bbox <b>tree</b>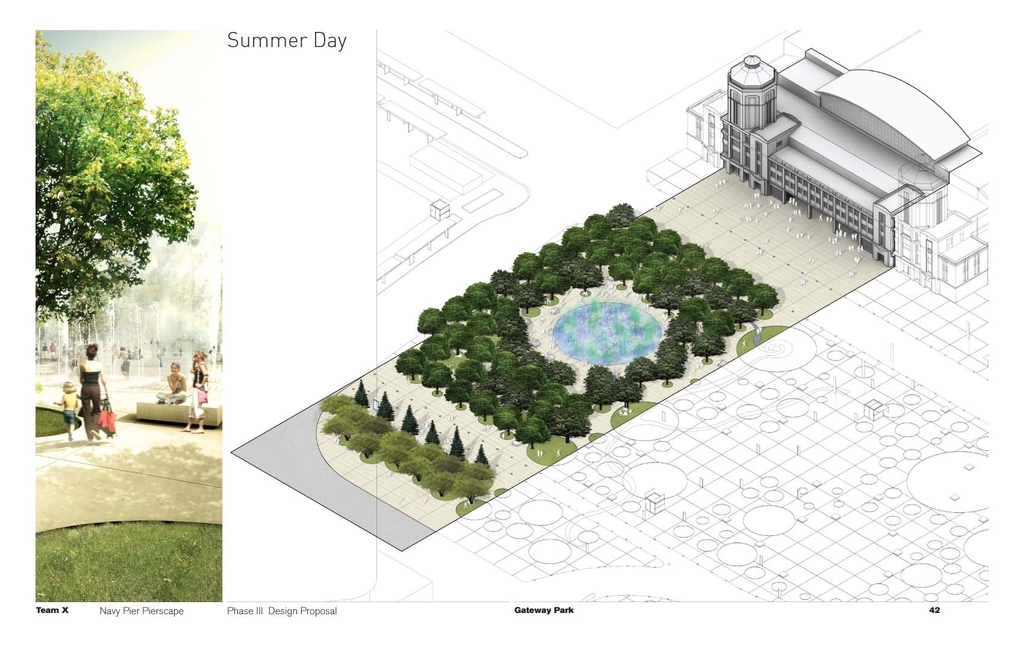
476 382 497 421
